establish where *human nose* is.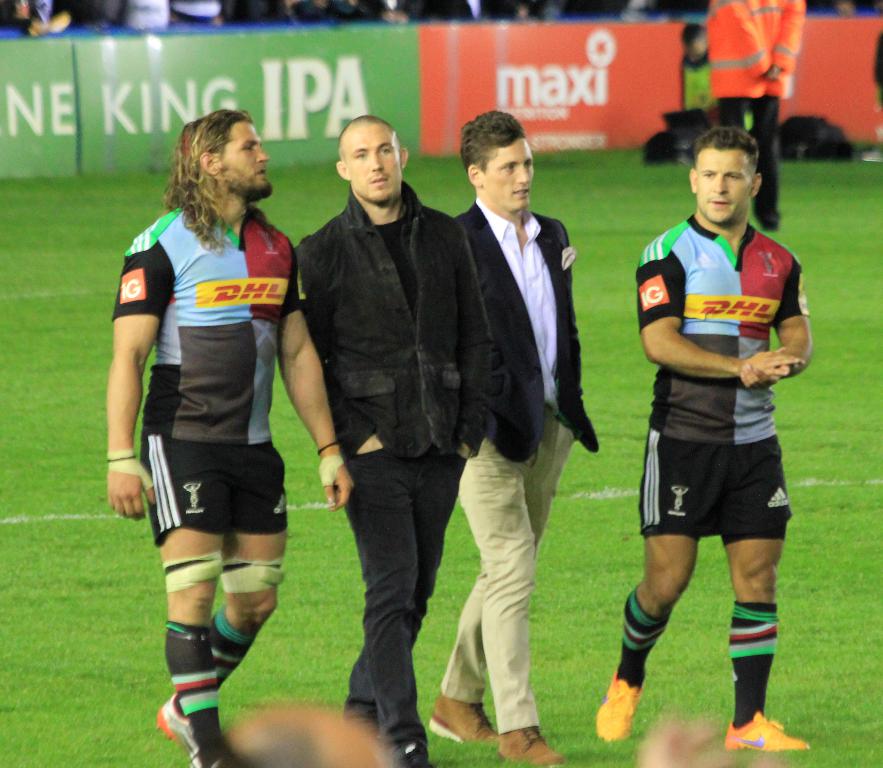
Established at [513, 167, 532, 185].
